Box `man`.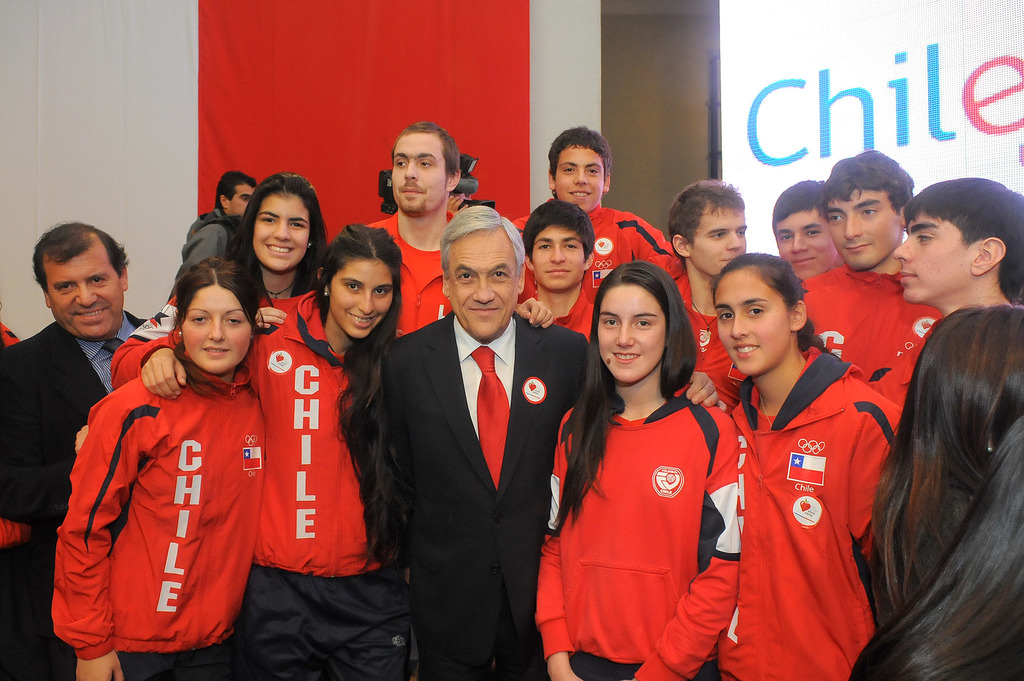
774:152:957:410.
